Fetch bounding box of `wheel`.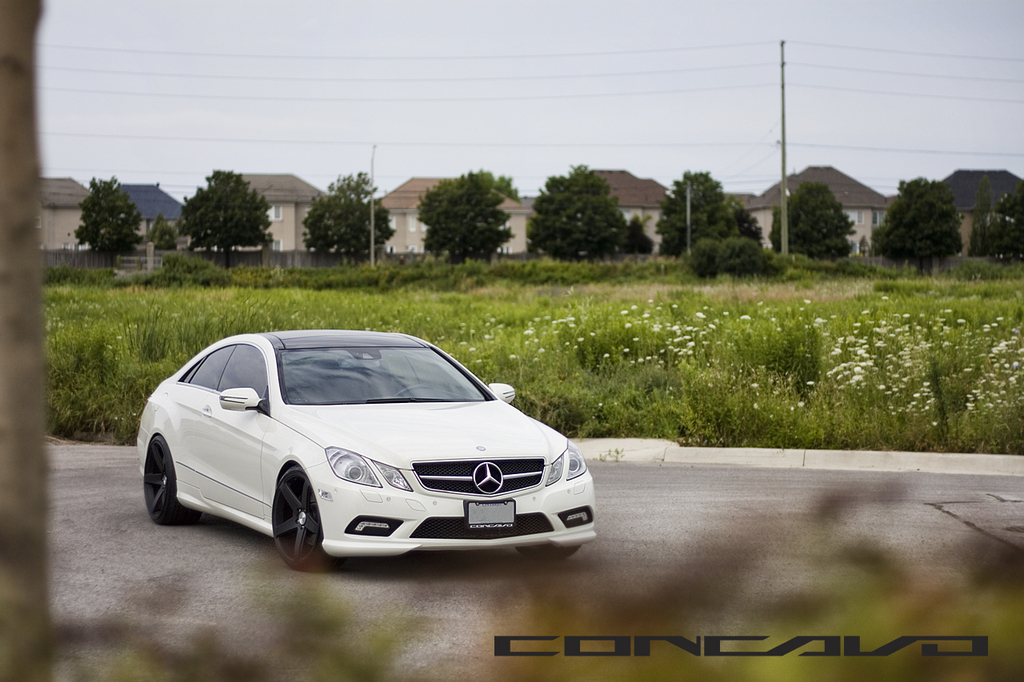
Bbox: 272, 469, 334, 569.
